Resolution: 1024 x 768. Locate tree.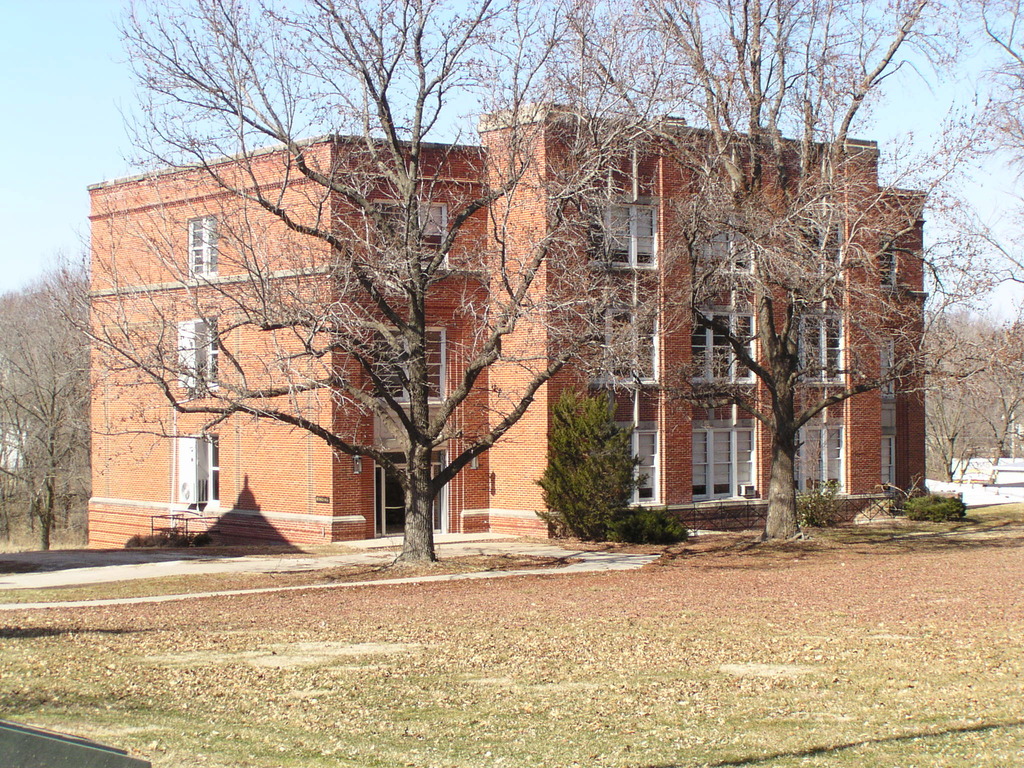
Rect(535, 366, 639, 537).
